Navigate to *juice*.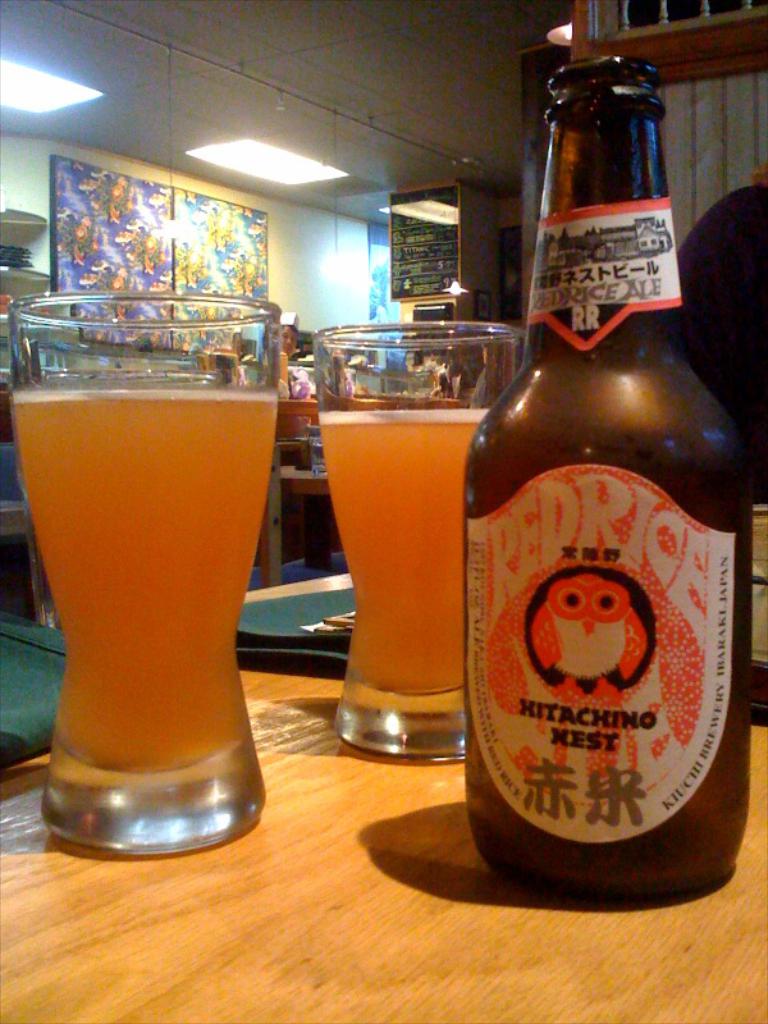
Navigation target: [9, 384, 278, 780].
